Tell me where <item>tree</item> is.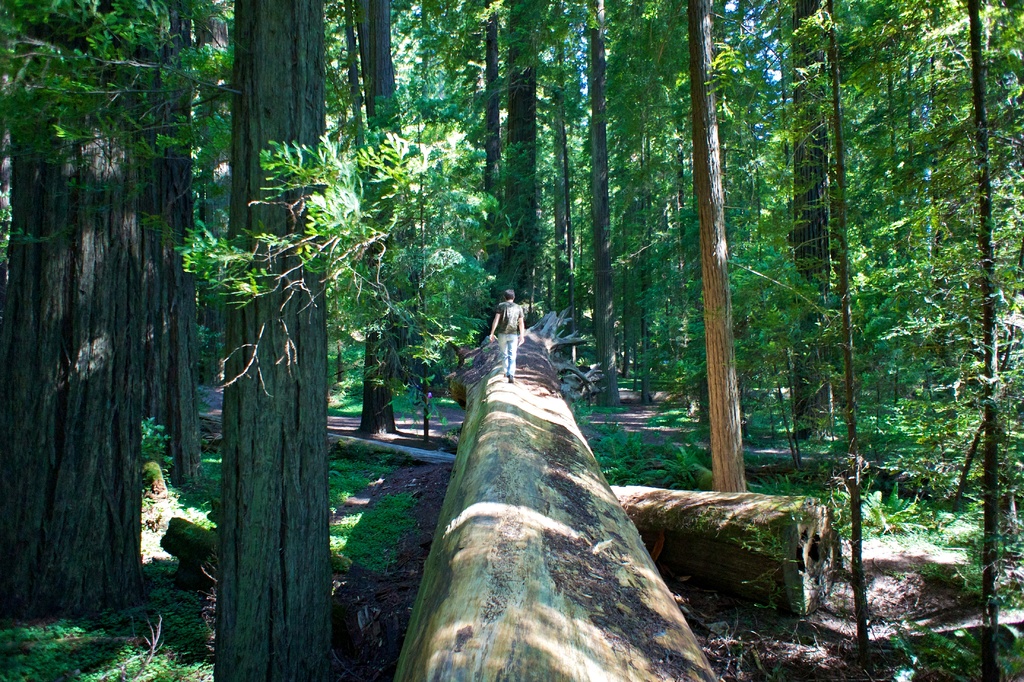
<item>tree</item> is at x1=191, y1=0, x2=235, y2=388.
